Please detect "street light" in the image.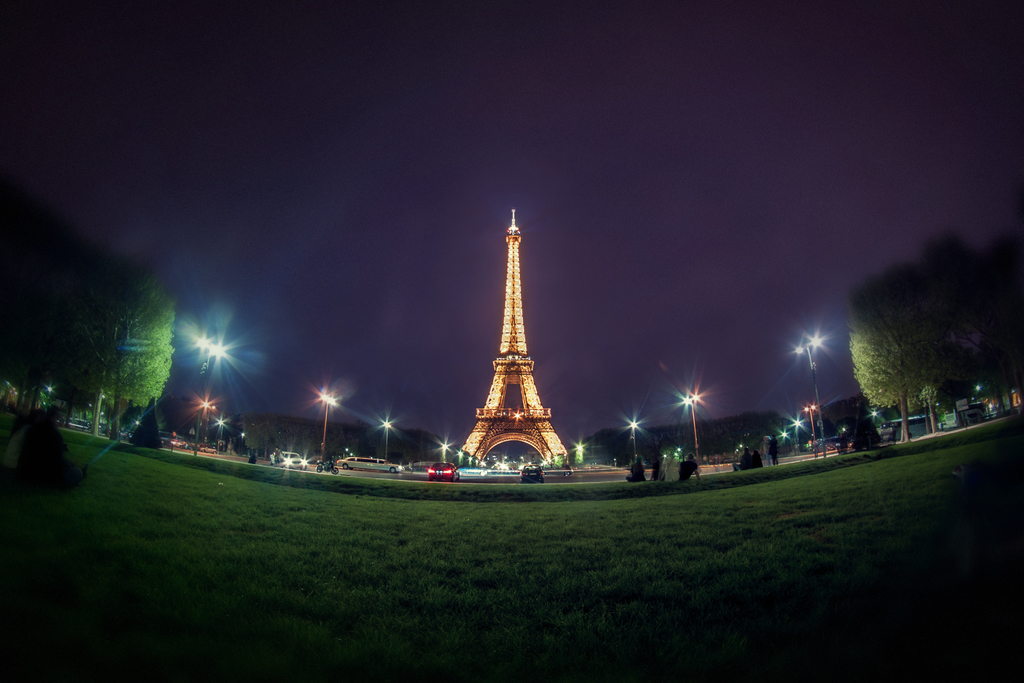
Rect(455, 450, 462, 461).
